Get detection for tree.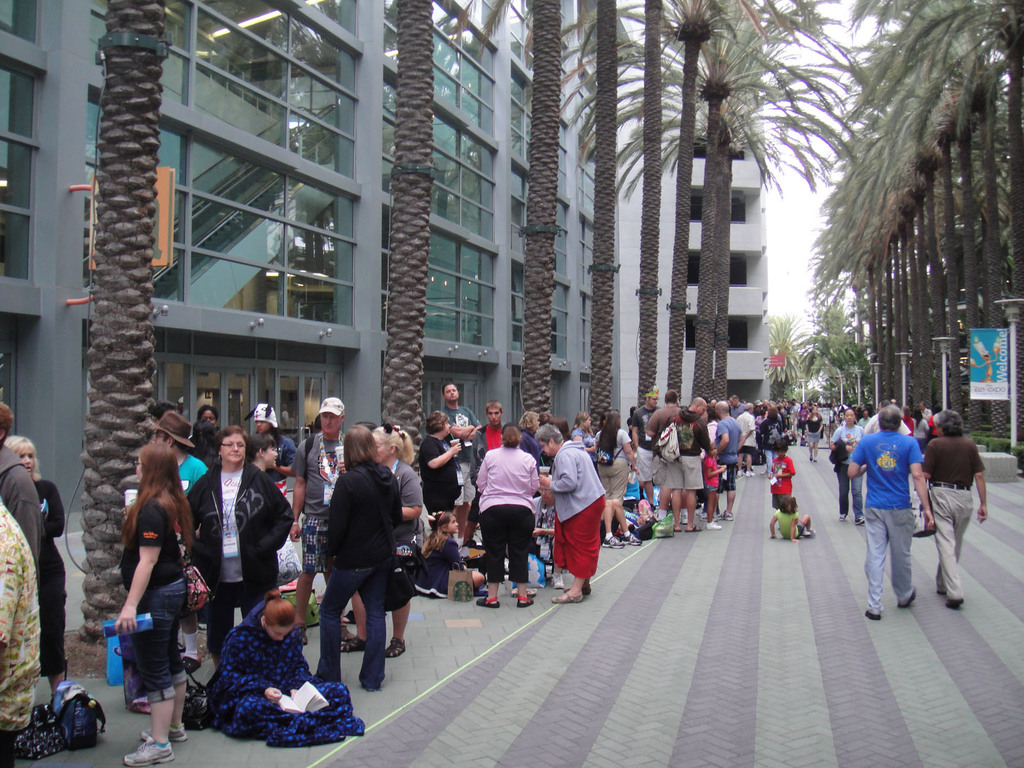
Detection: <region>451, 0, 566, 415</region>.
